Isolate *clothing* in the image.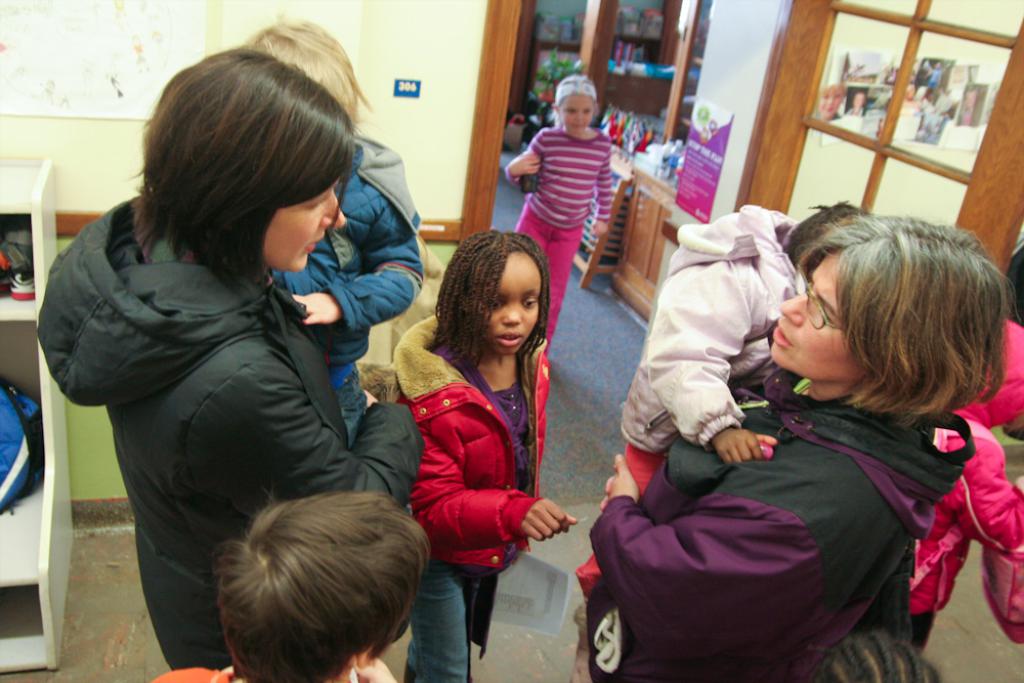
Isolated region: <region>577, 207, 802, 591</region>.
